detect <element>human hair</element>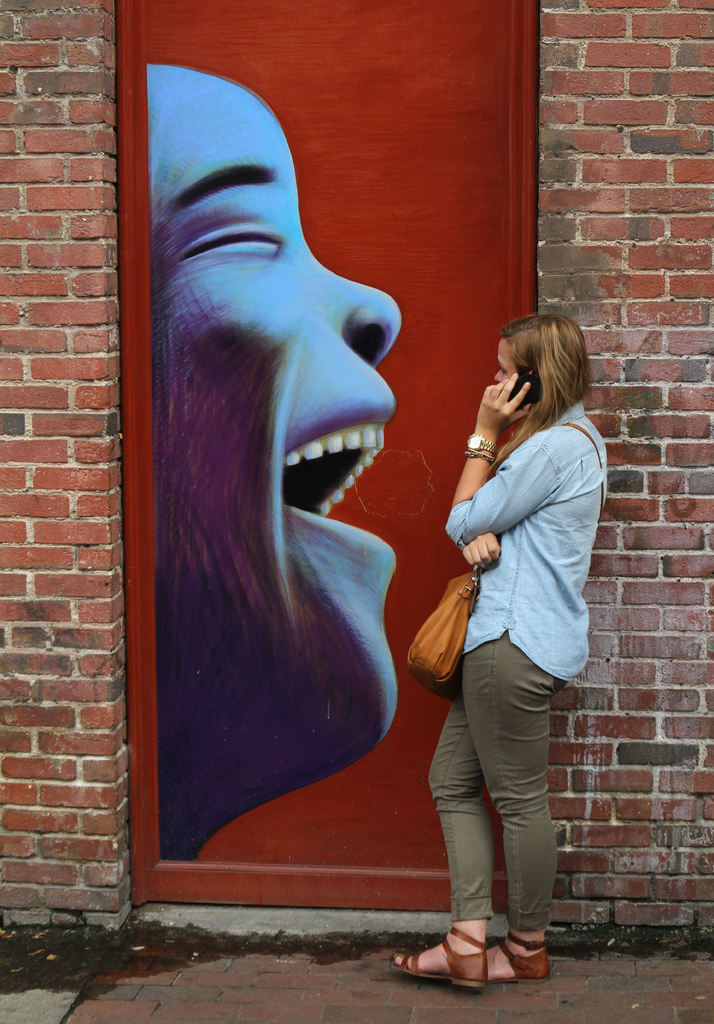
{"x1": 502, "y1": 316, "x2": 590, "y2": 431}
